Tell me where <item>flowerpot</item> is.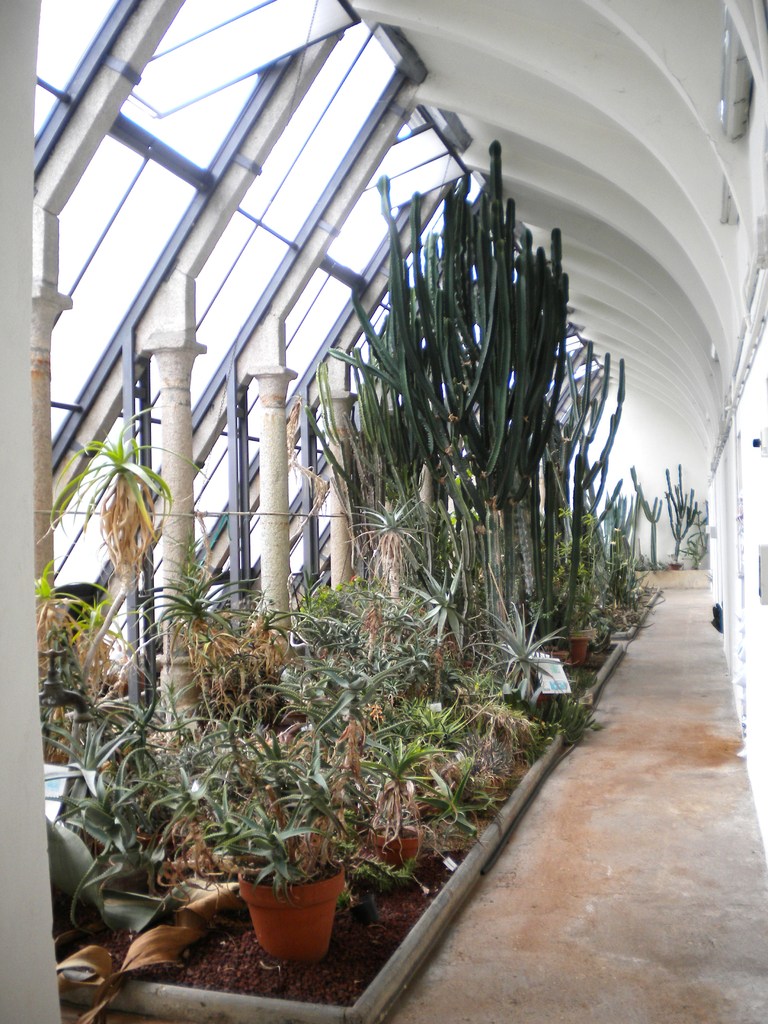
<item>flowerpot</item> is at bbox=(232, 865, 351, 956).
